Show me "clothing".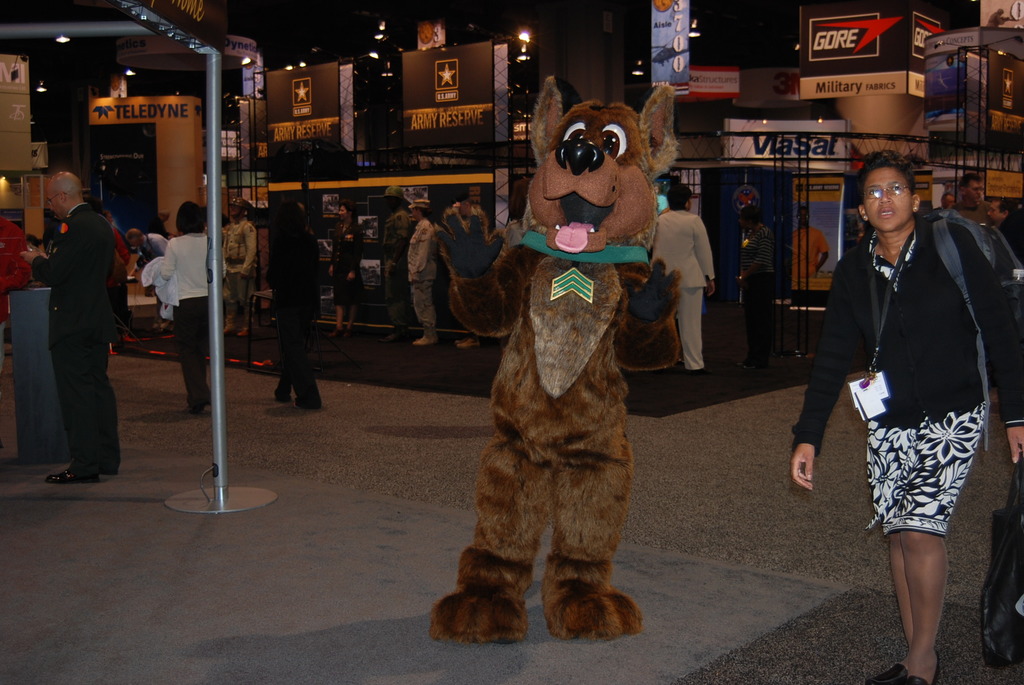
"clothing" is here: x1=141, y1=236, x2=170, y2=255.
